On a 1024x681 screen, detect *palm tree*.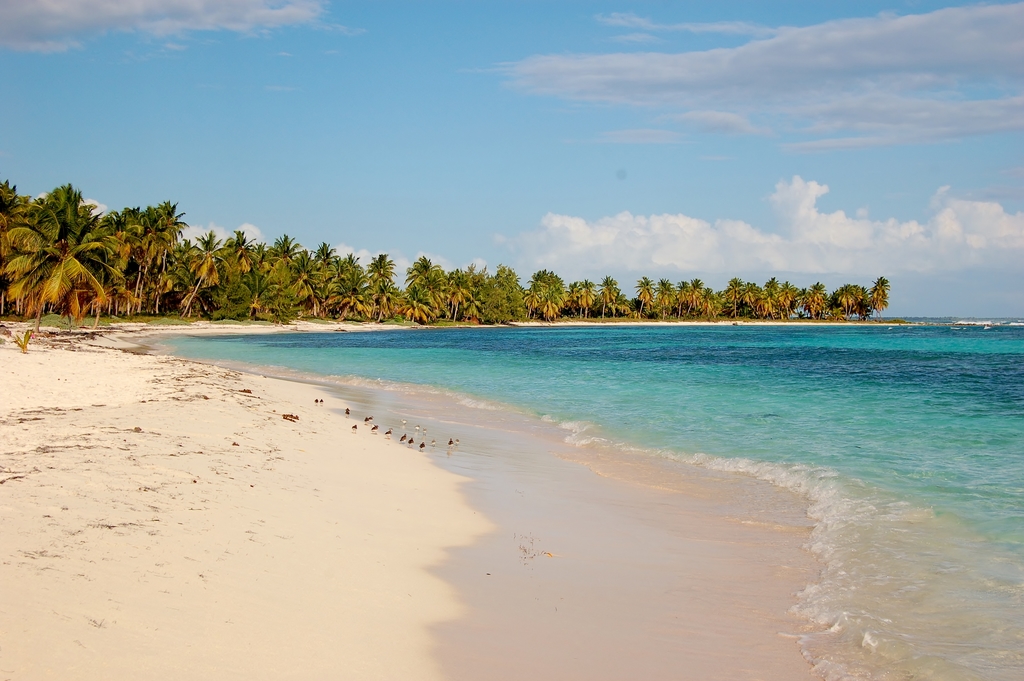
<region>487, 266, 524, 329</region>.
